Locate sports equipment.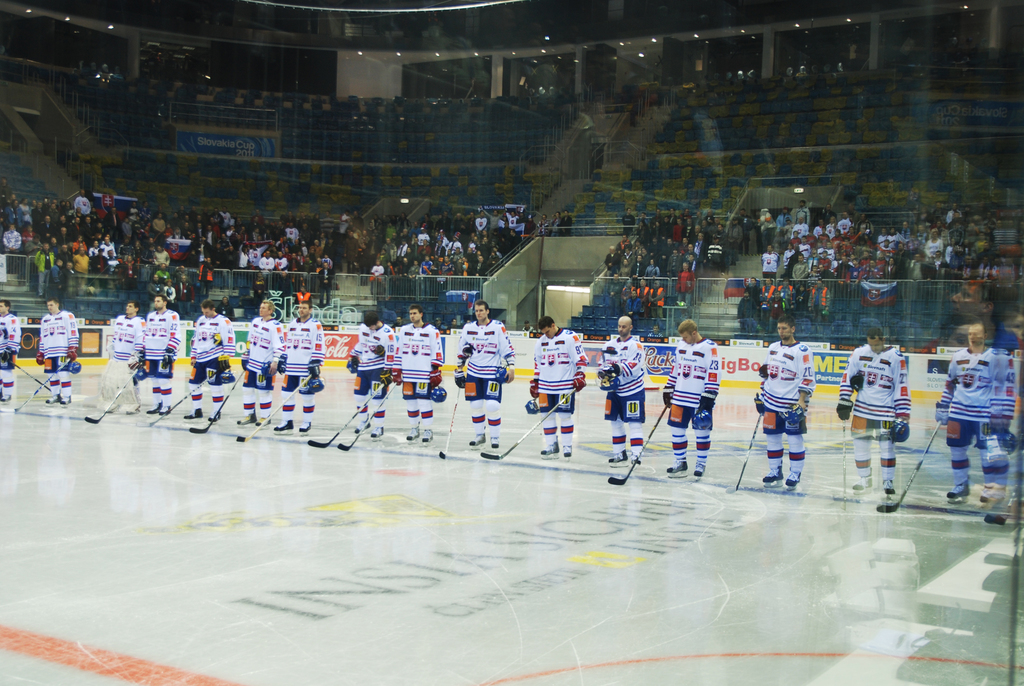
Bounding box: [x1=496, y1=367, x2=509, y2=384].
